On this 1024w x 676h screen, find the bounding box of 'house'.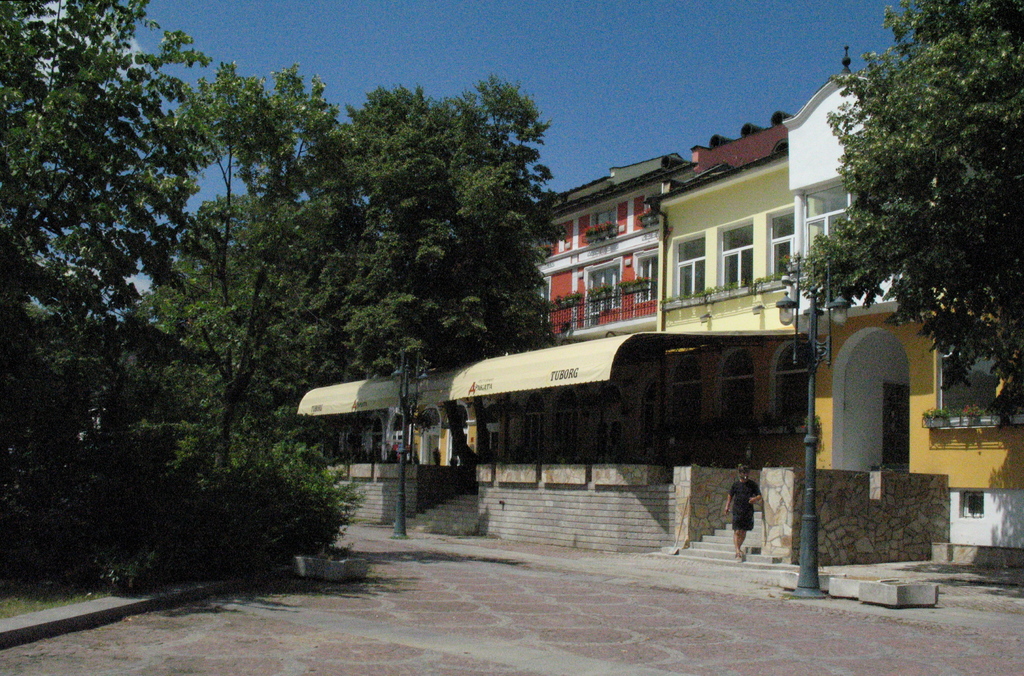
Bounding box: box(269, 366, 476, 529).
